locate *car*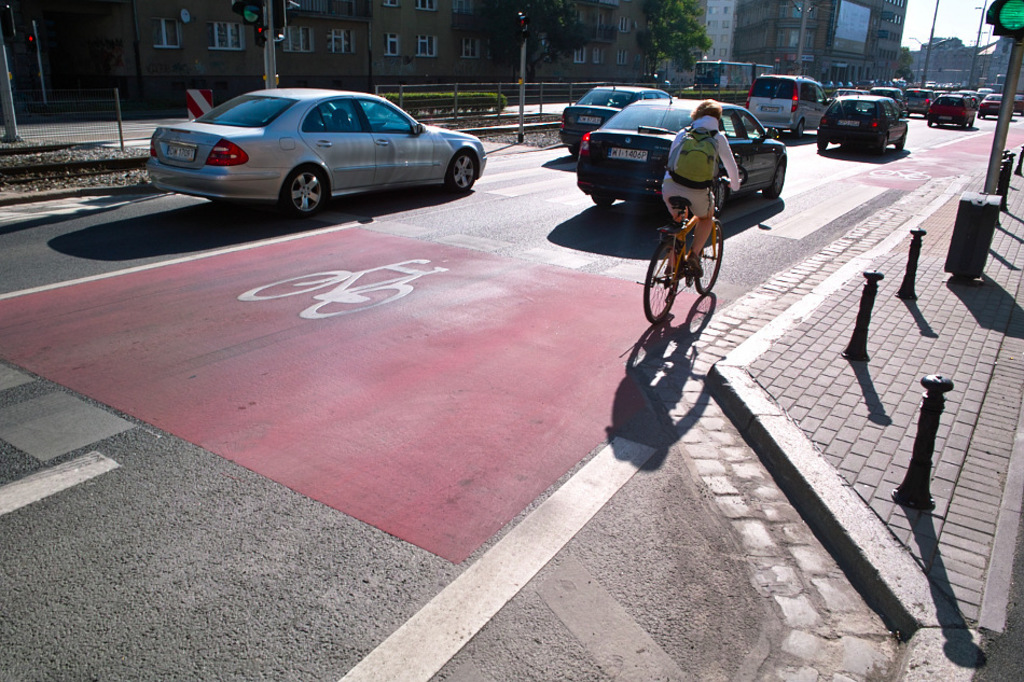
box(557, 78, 679, 161)
